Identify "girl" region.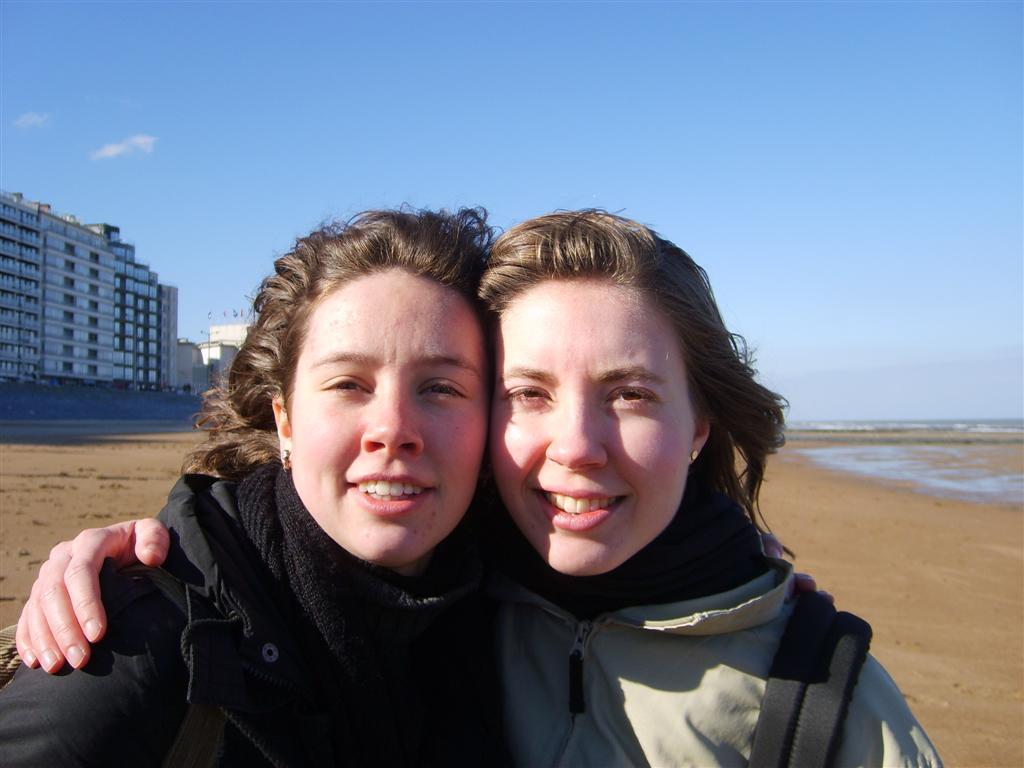
Region: (x1=8, y1=205, x2=944, y2=767).
